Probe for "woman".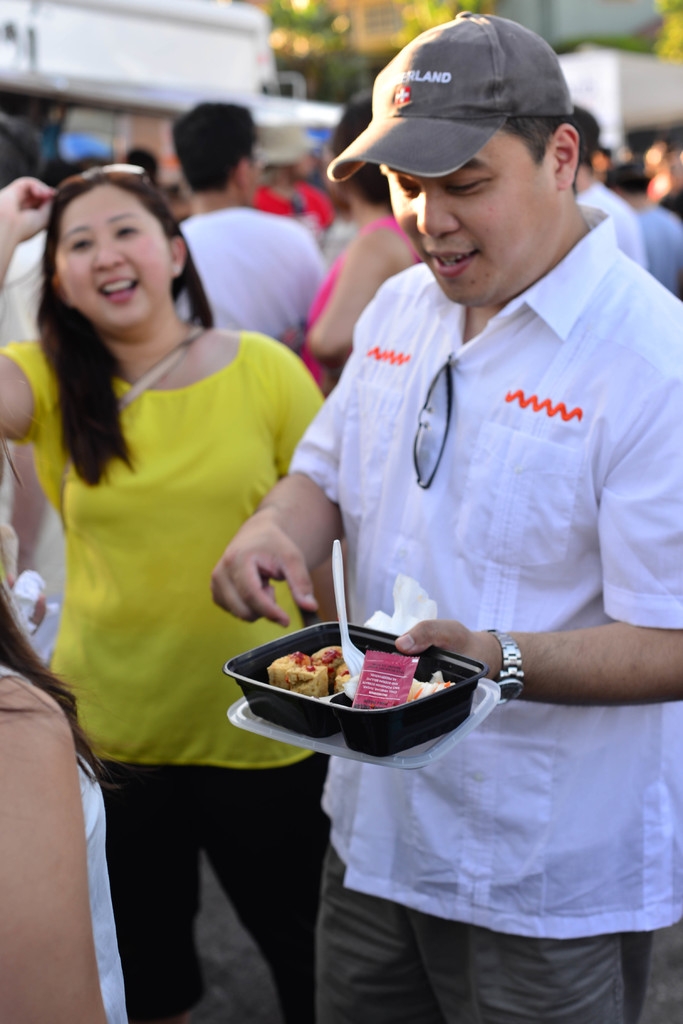
Probe result: left=9, top=164, right=341, bottom=1021.
